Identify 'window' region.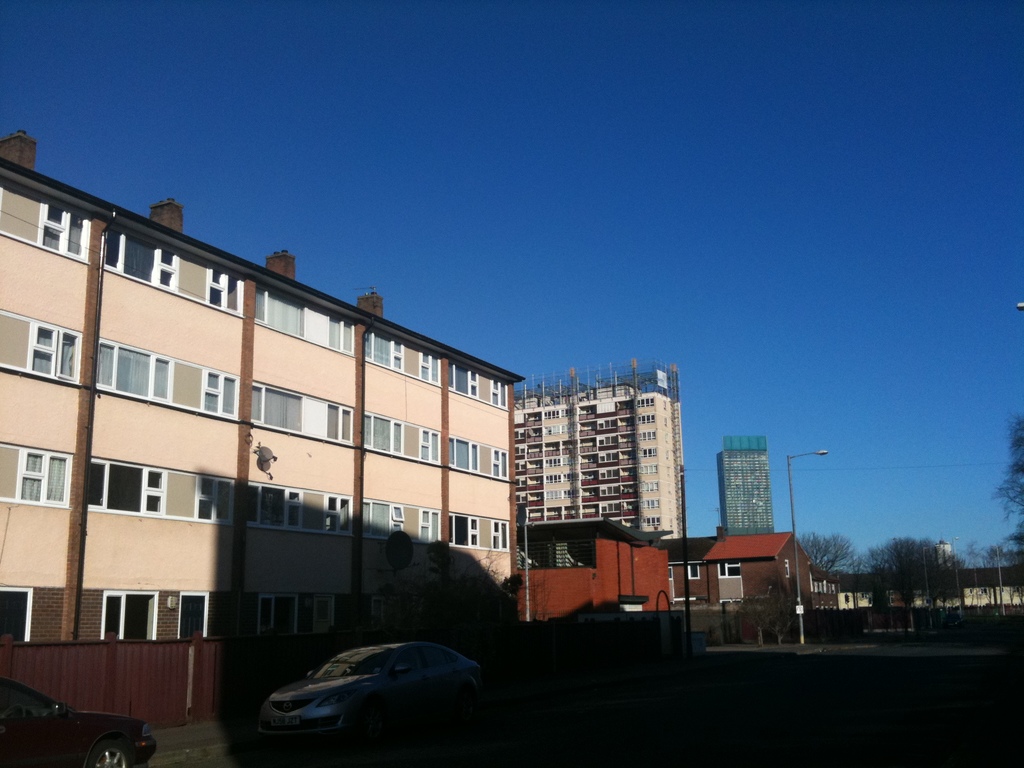
Region: BBox(596, 451, 615, 465).
